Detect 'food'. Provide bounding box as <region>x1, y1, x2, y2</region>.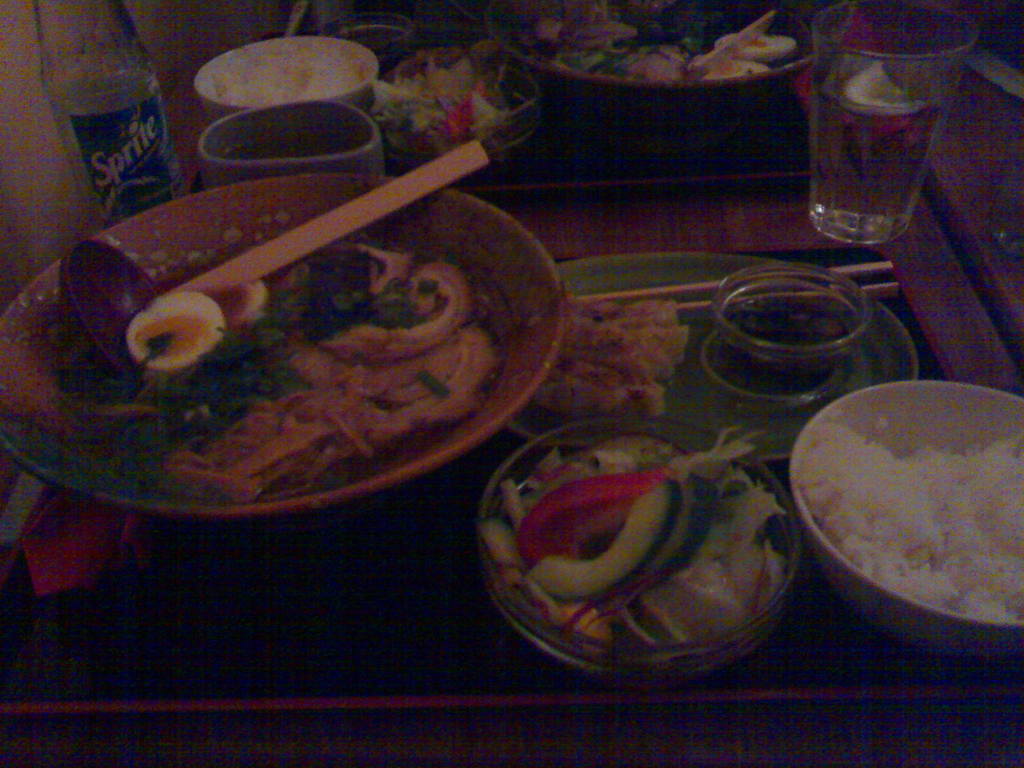
<region>356, 38, 528, 161</region>.
